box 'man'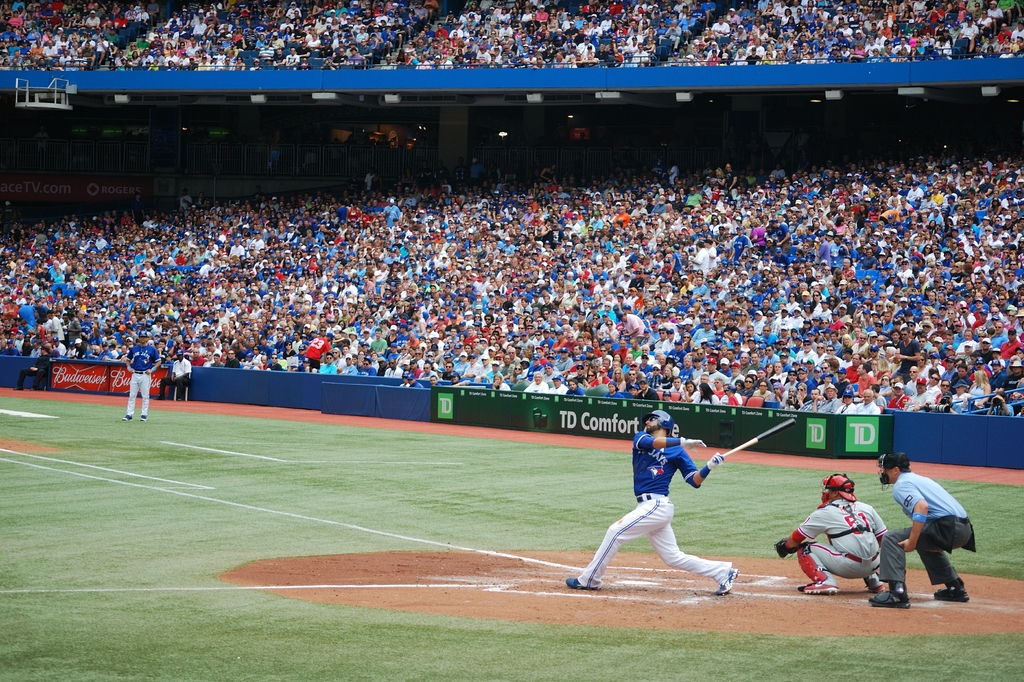
crop(211, 54, 221, 69)
